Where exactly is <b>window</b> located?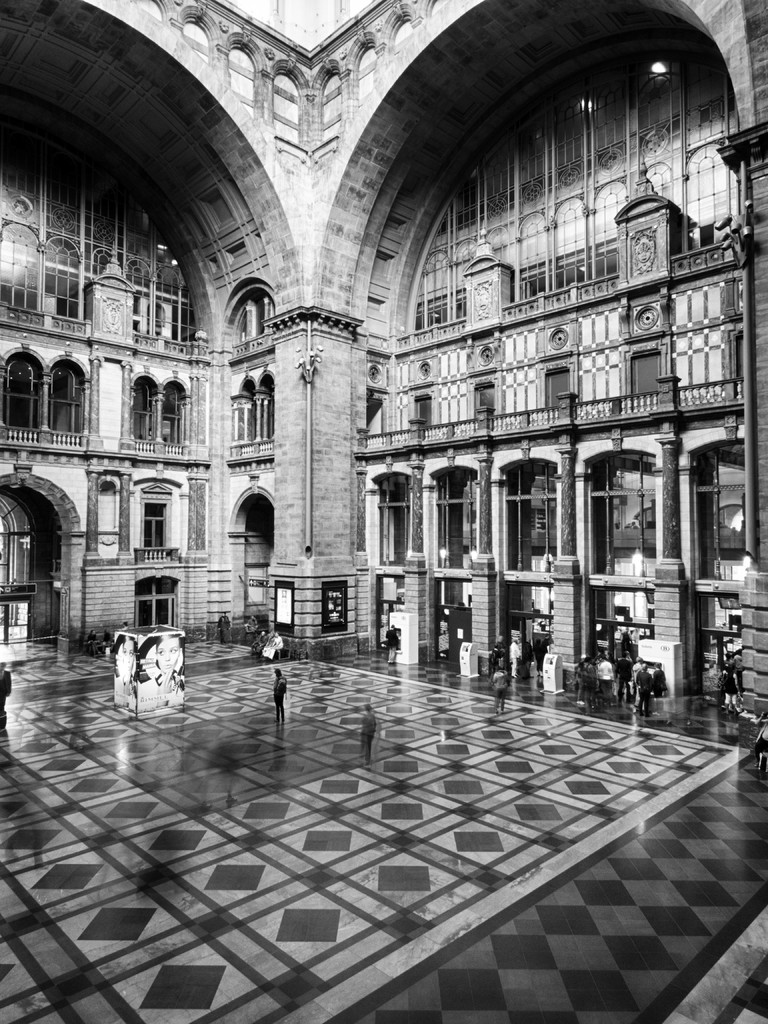
Its bounding box is region(429, 474, 482, 570).
